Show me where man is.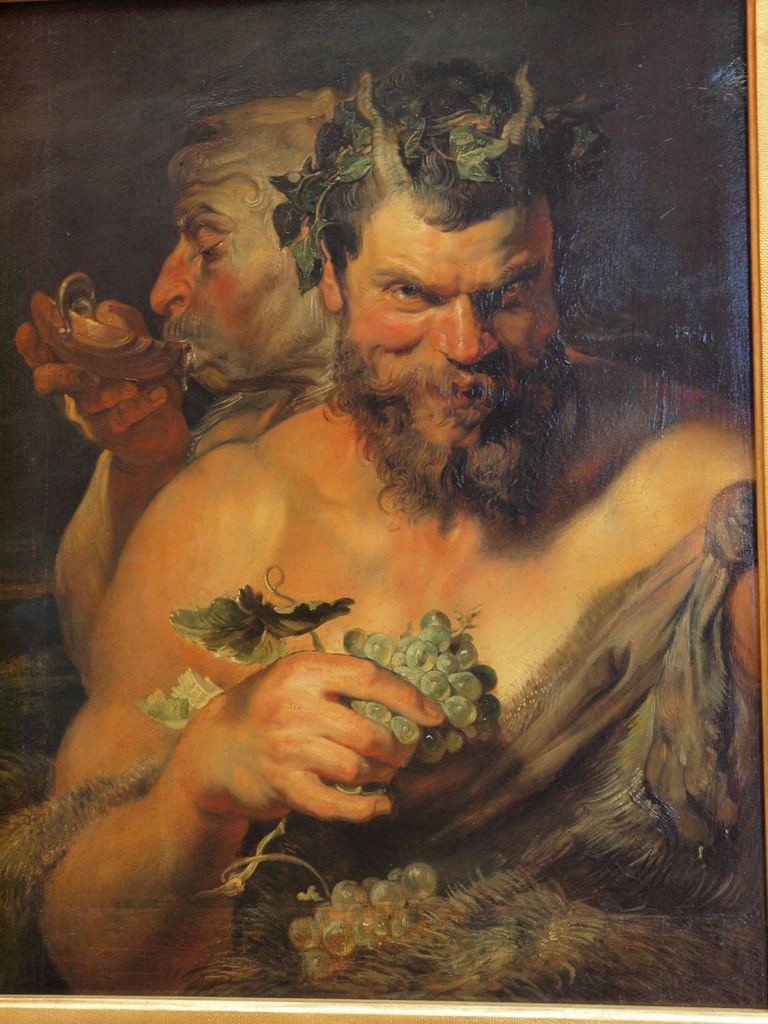
man is at pyautogui.locateOnScreen(17, 87, 351, 699).
